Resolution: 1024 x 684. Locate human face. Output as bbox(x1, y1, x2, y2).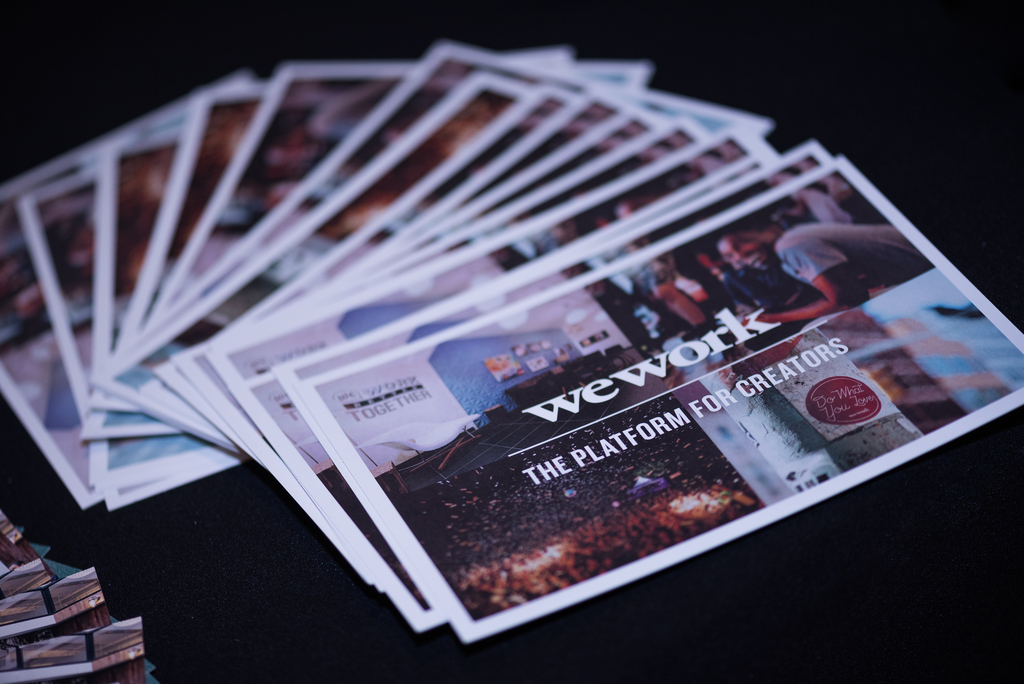
bbox(714, 231, 776, 267).
